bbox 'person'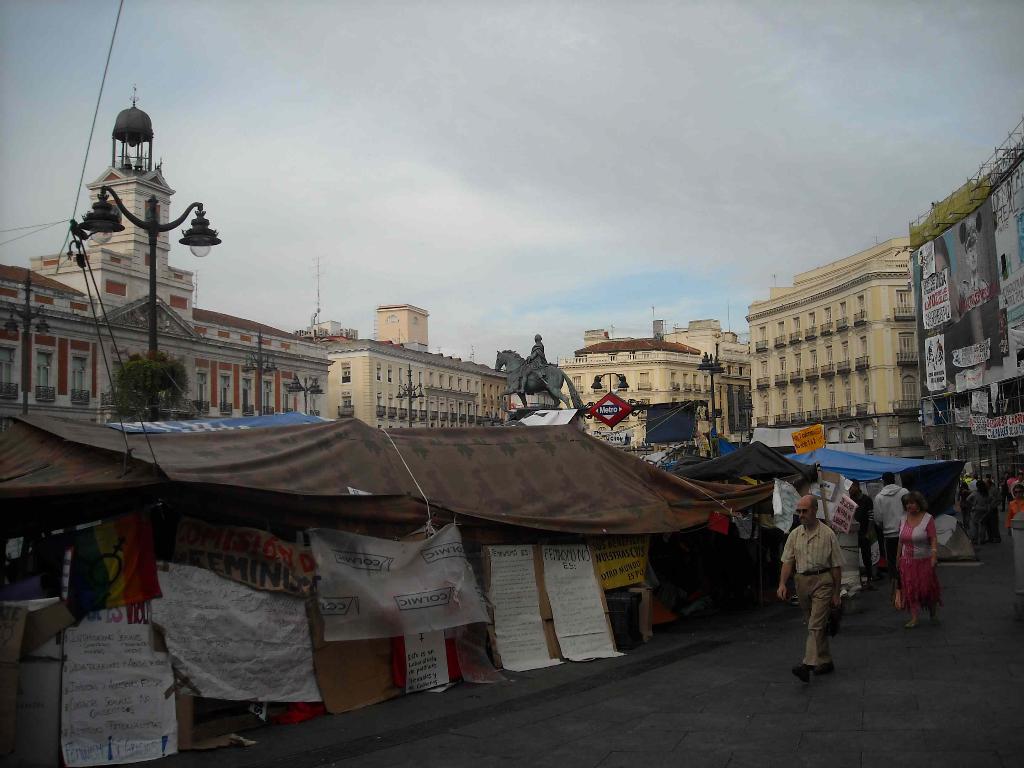
[777, 492, 844, 683]
